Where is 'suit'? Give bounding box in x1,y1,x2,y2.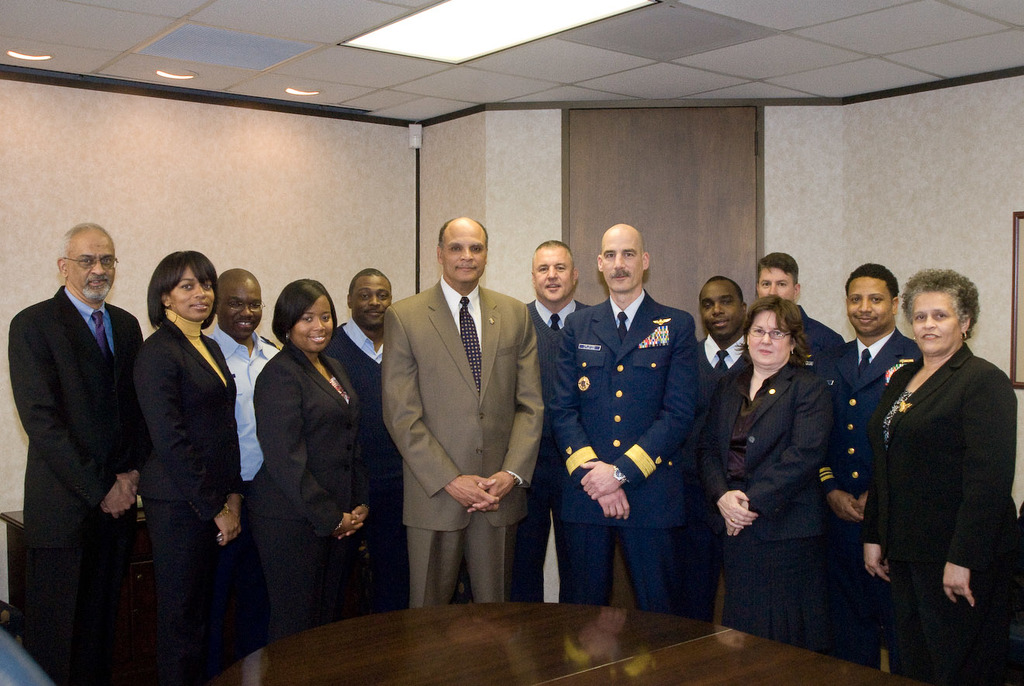
547,295,705,625.
